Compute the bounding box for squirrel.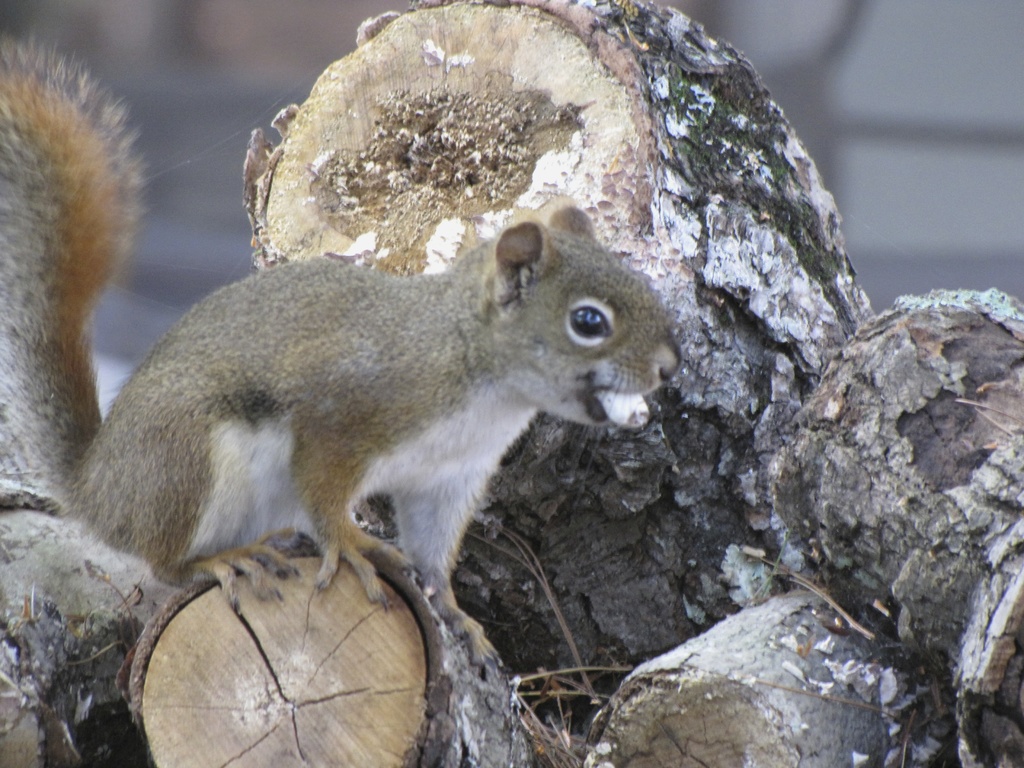
<box>0,33,686,666</box>.
